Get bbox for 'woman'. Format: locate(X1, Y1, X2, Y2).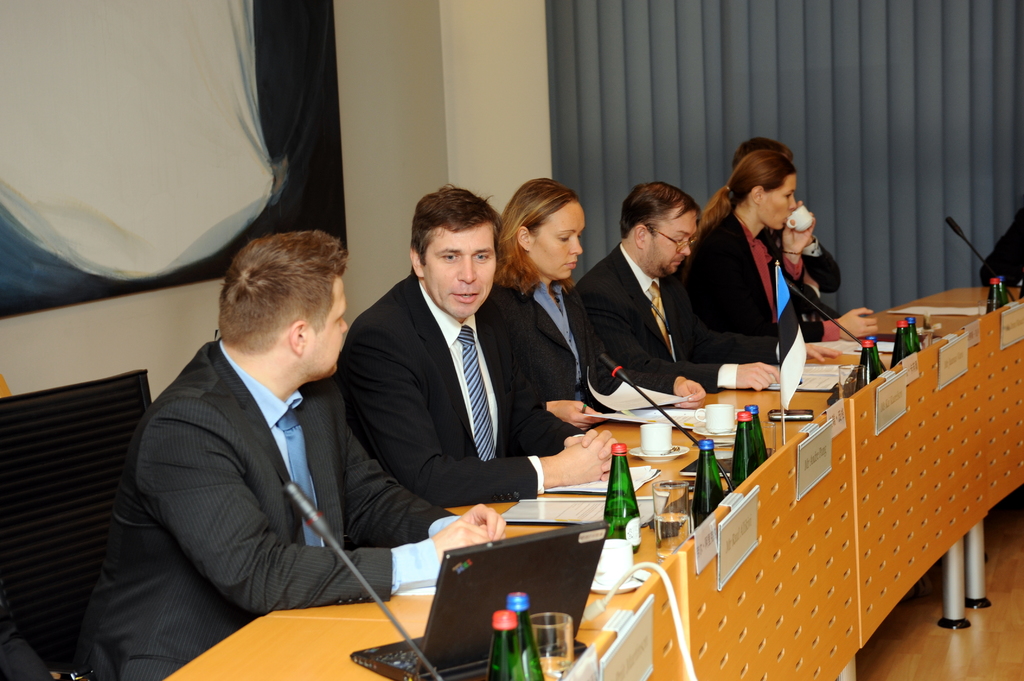
locate(492, 175, 704, 435).
